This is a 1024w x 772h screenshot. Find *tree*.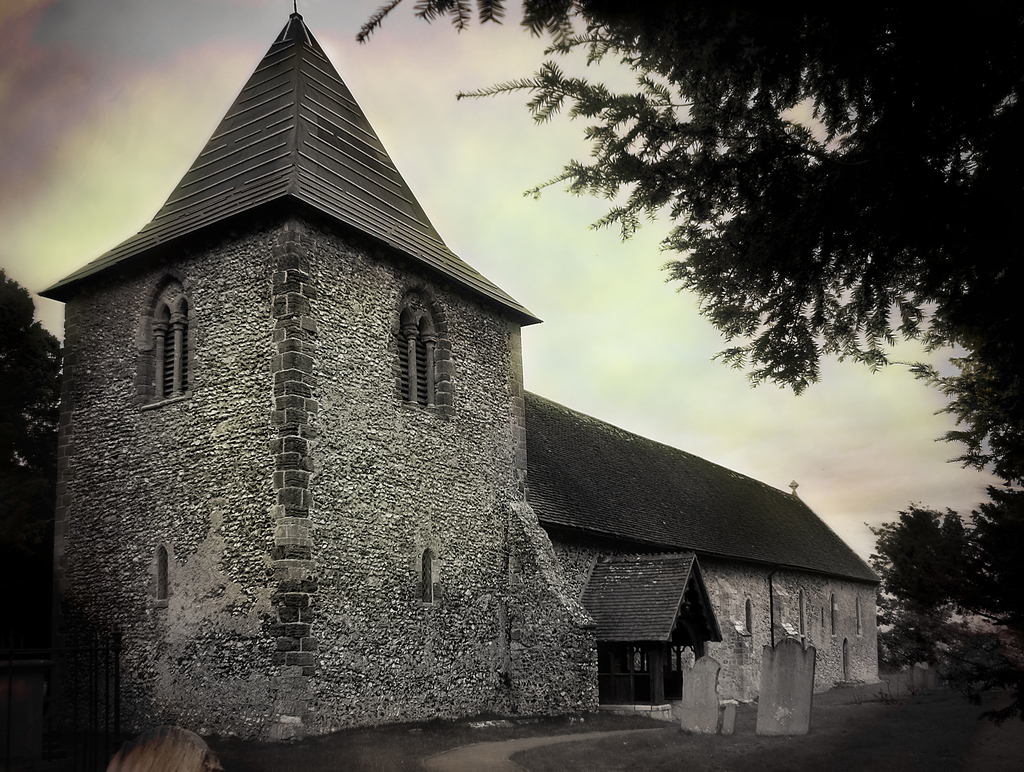
Bounding box: (355,0,1023,474).
